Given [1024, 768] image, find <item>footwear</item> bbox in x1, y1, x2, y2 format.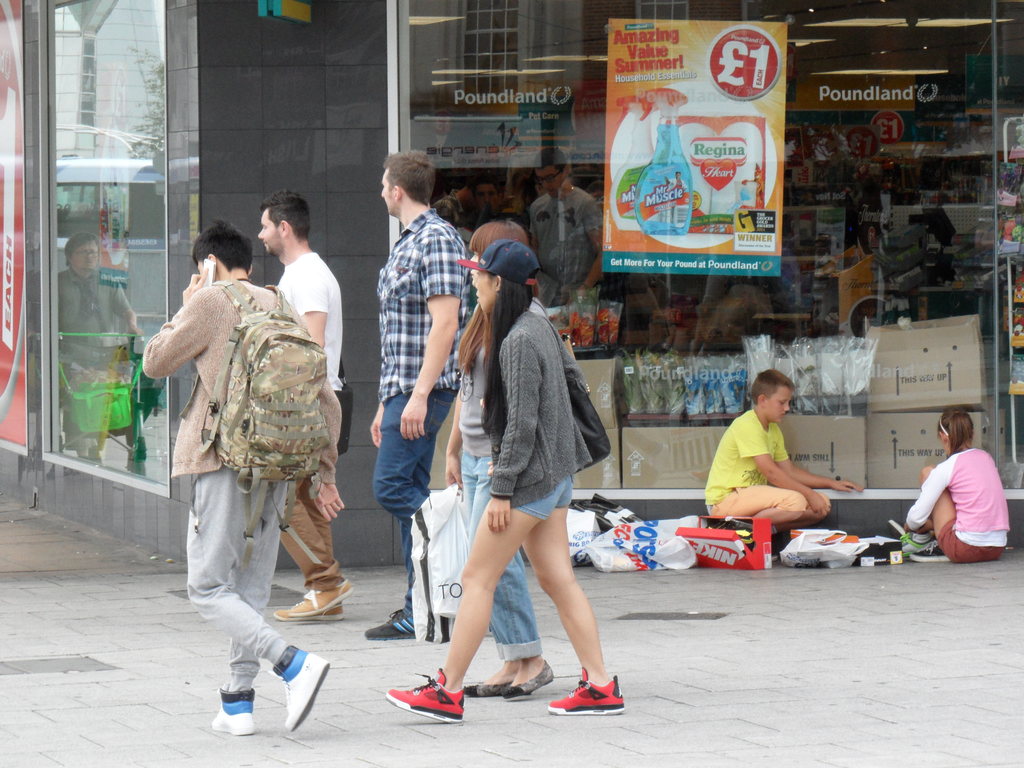
465, 680, 512, 698.
